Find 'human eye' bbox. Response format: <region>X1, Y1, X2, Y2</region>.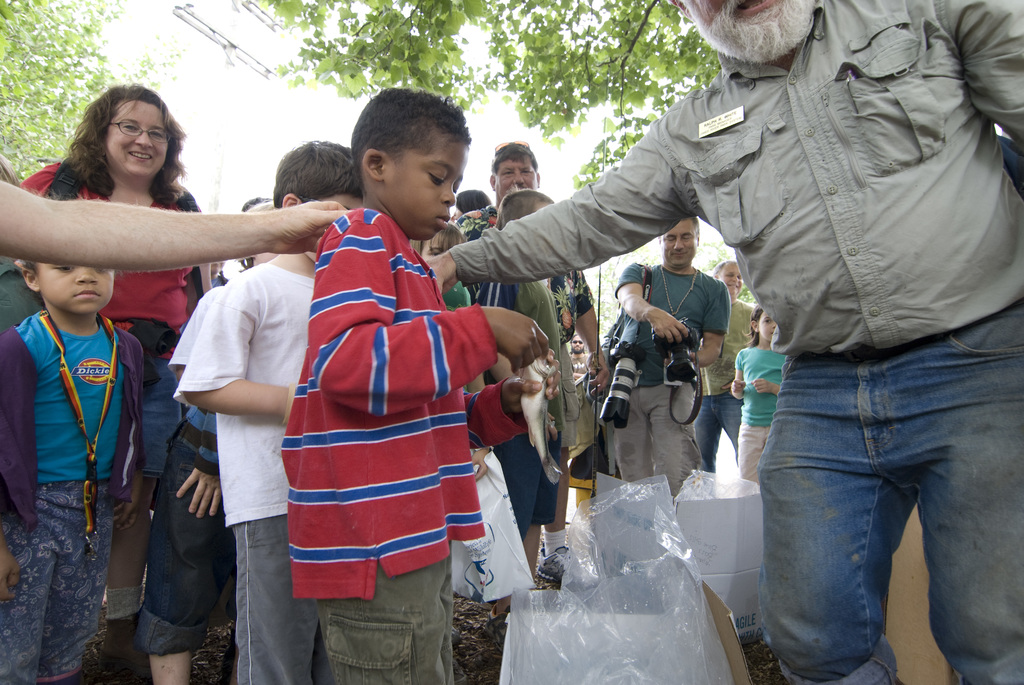
<region>681, 234, 690, 242</region>.
